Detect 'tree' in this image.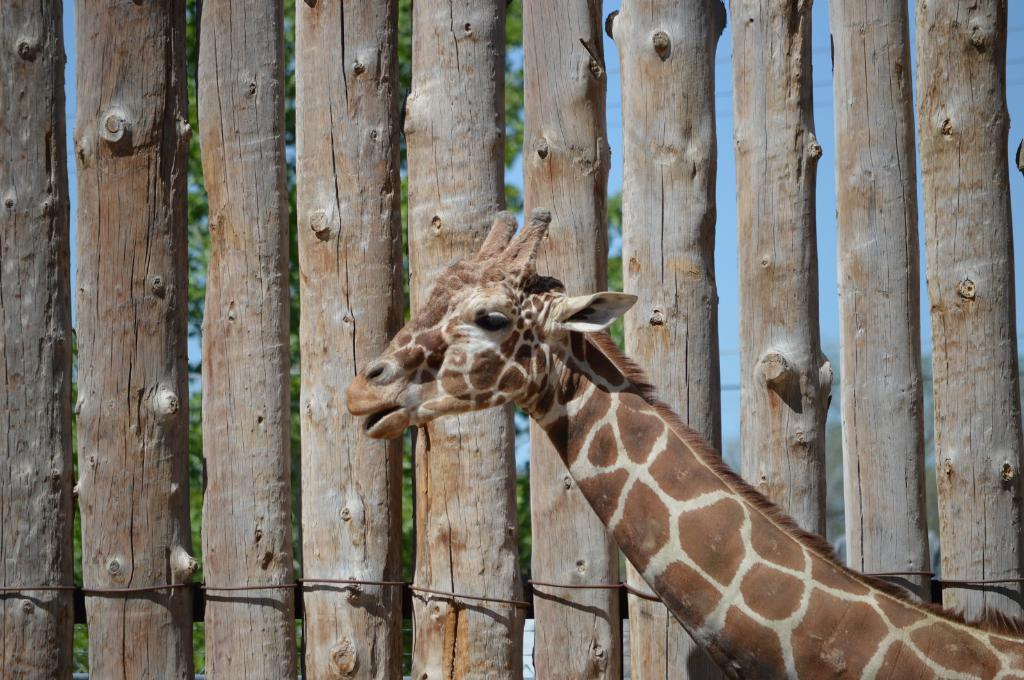
Detection: [169,0,636,670].
